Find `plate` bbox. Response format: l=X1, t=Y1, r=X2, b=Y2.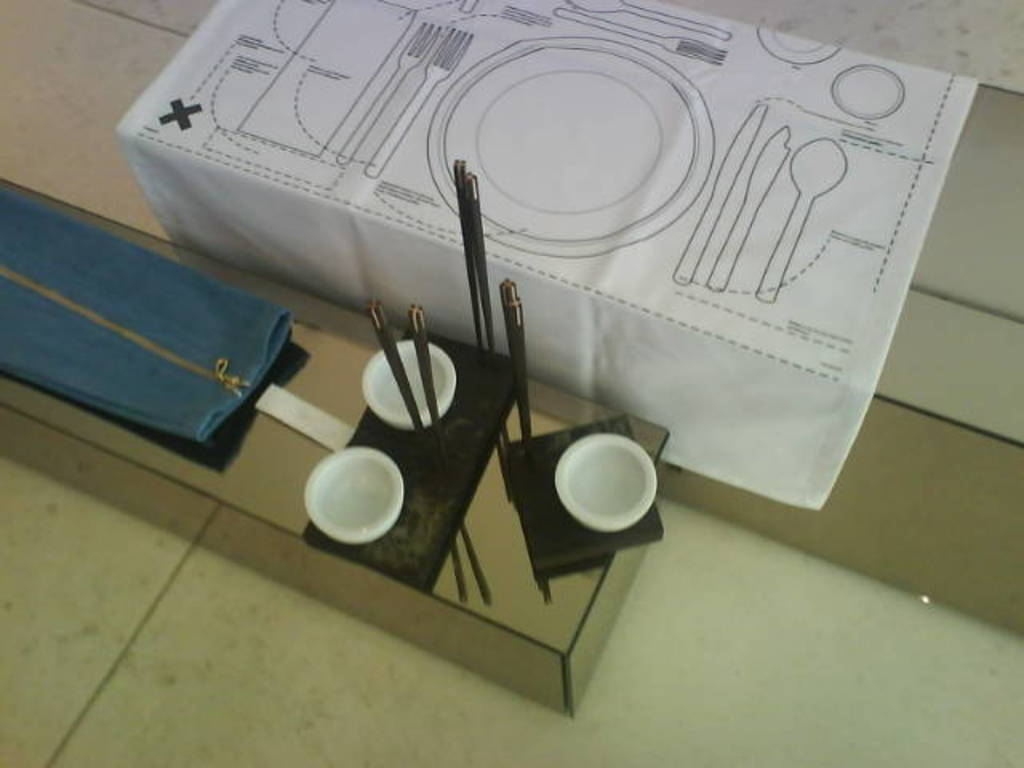
l=427, t=32, r=712, b=258.
